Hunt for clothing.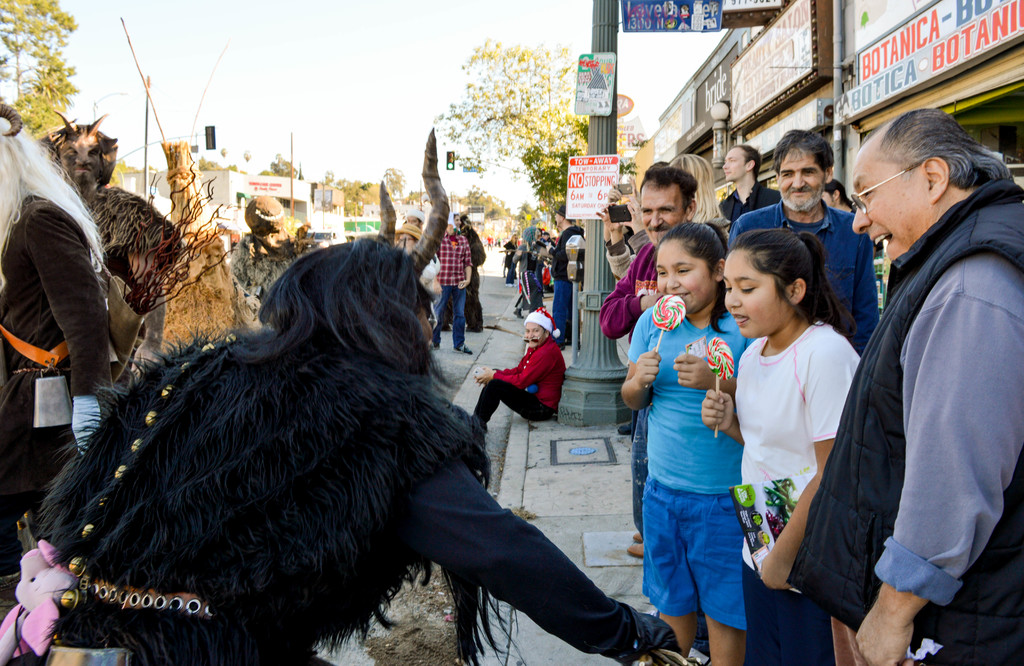
Hunted down at BBox(588, 241, 675, 347).
